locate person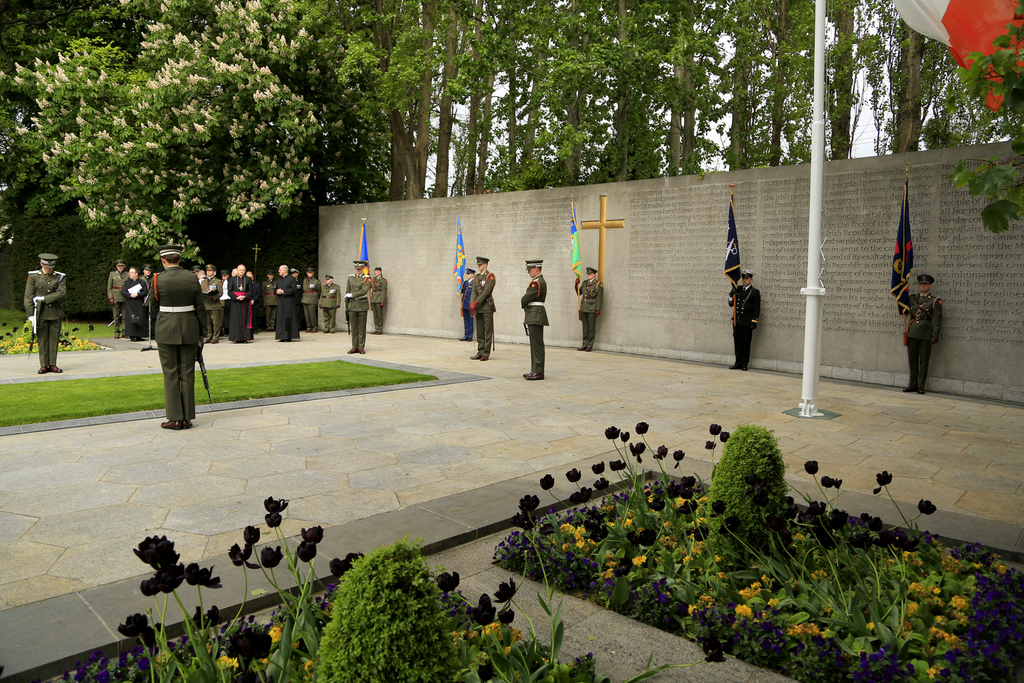
{"left": 145, "top": 248, "right": 208, "bottom": 428}
